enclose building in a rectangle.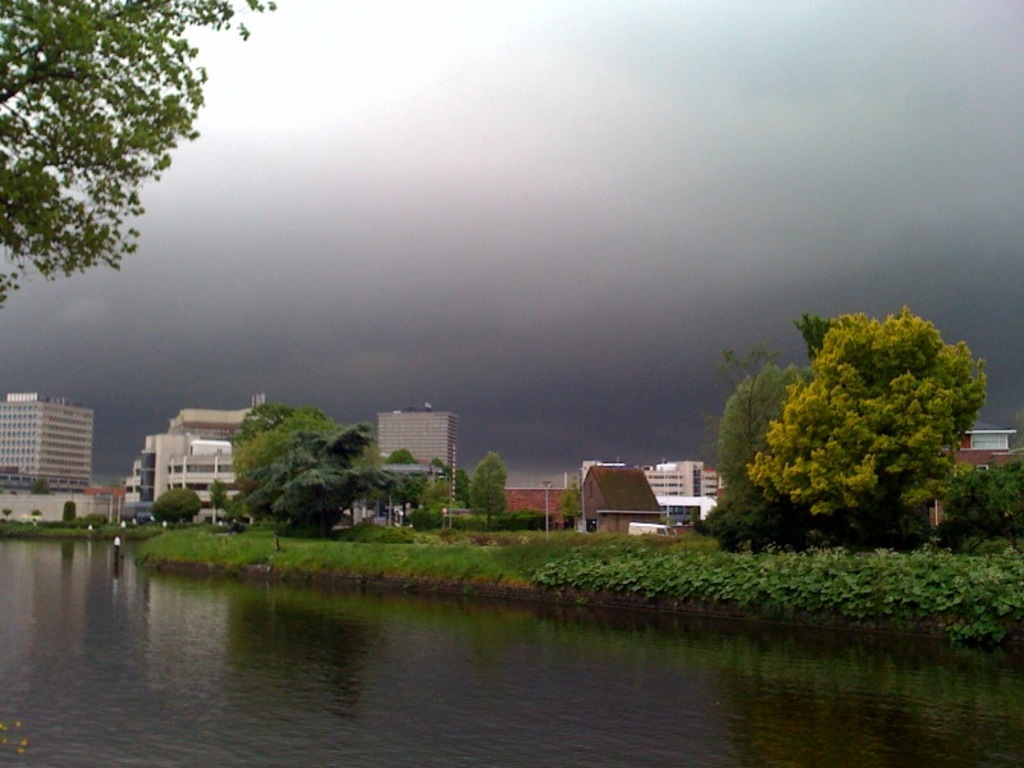
x1=650, y1=457, x2=731, y2=512.
